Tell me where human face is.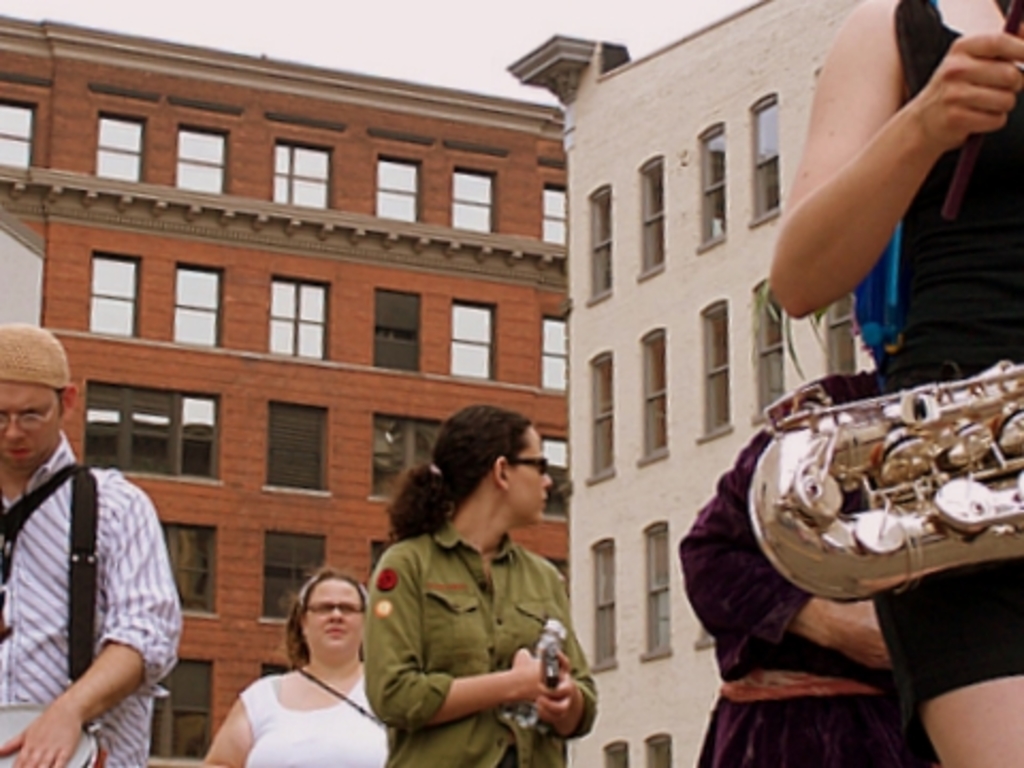
human face is at (303,580,361,646).
